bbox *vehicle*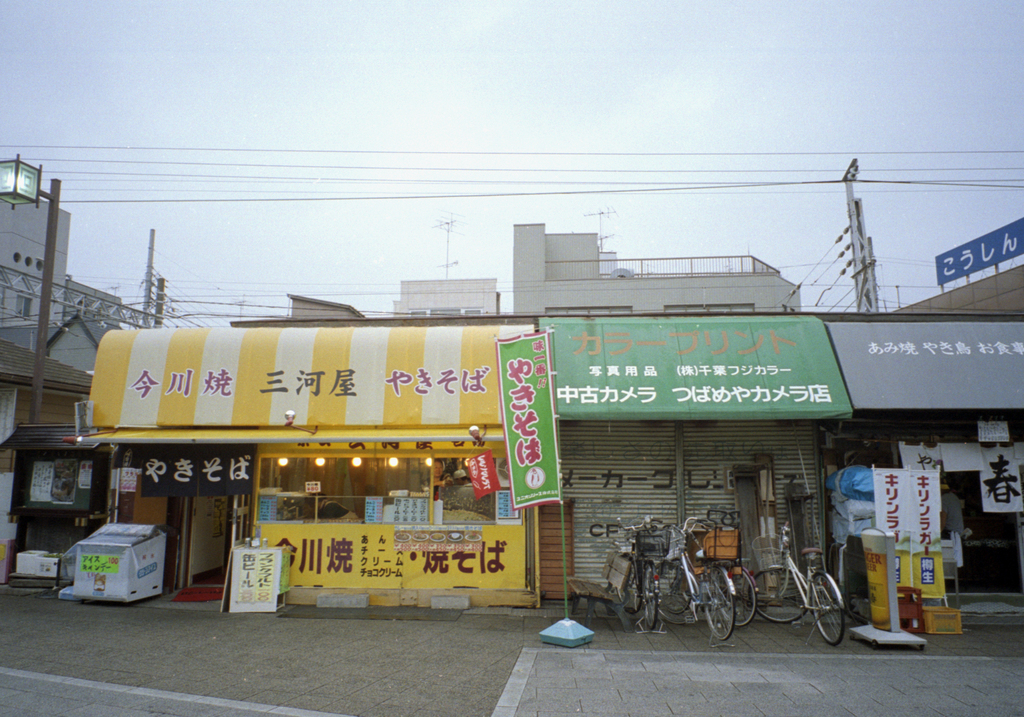
(x1=616, y1=517, x2=672, y2=630)
